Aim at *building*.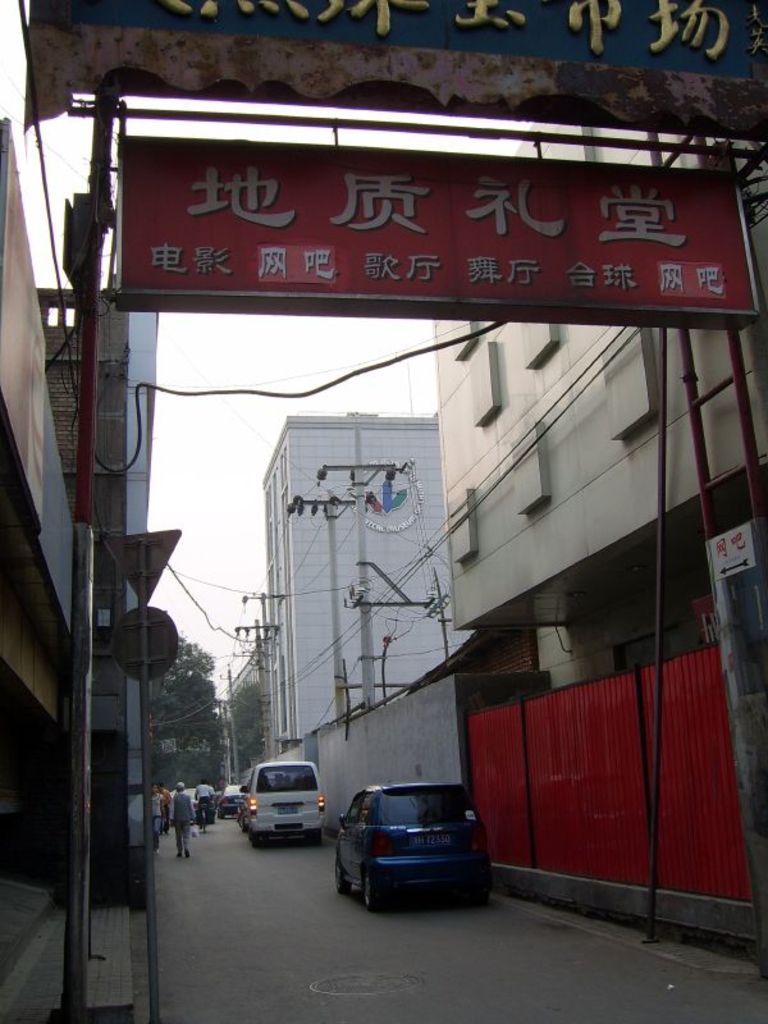
Aimed at 257/406/472/746.
